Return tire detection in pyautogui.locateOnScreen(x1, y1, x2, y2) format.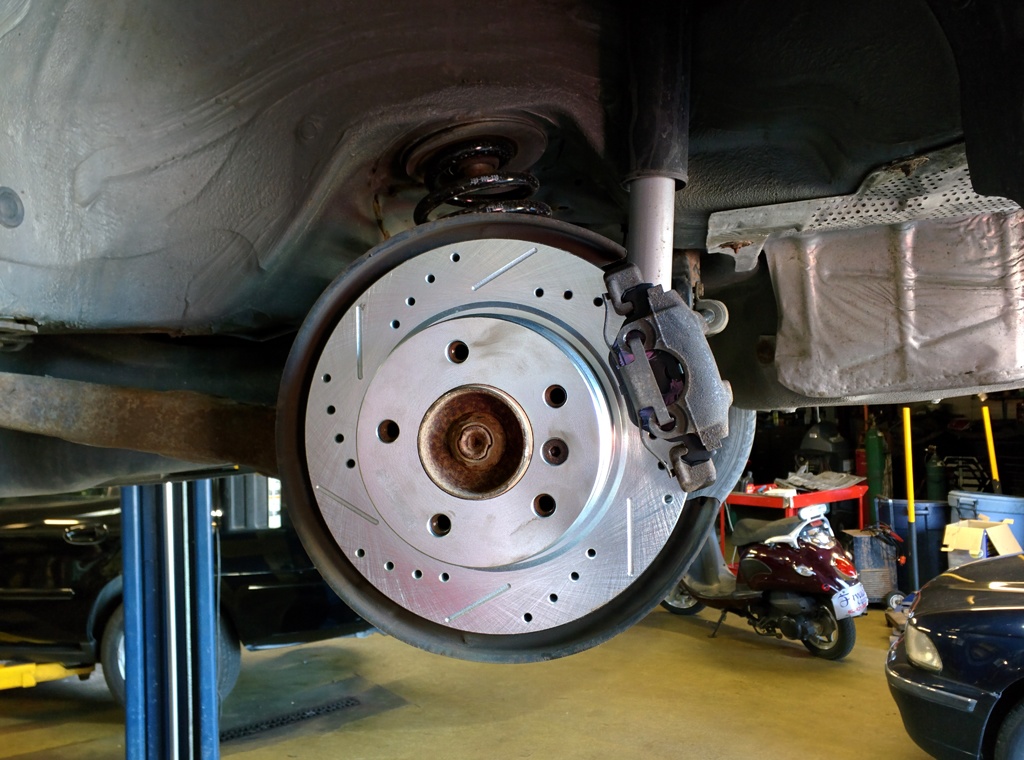
pyautogui.locateOnScreen(99, 601, 244, 706).
